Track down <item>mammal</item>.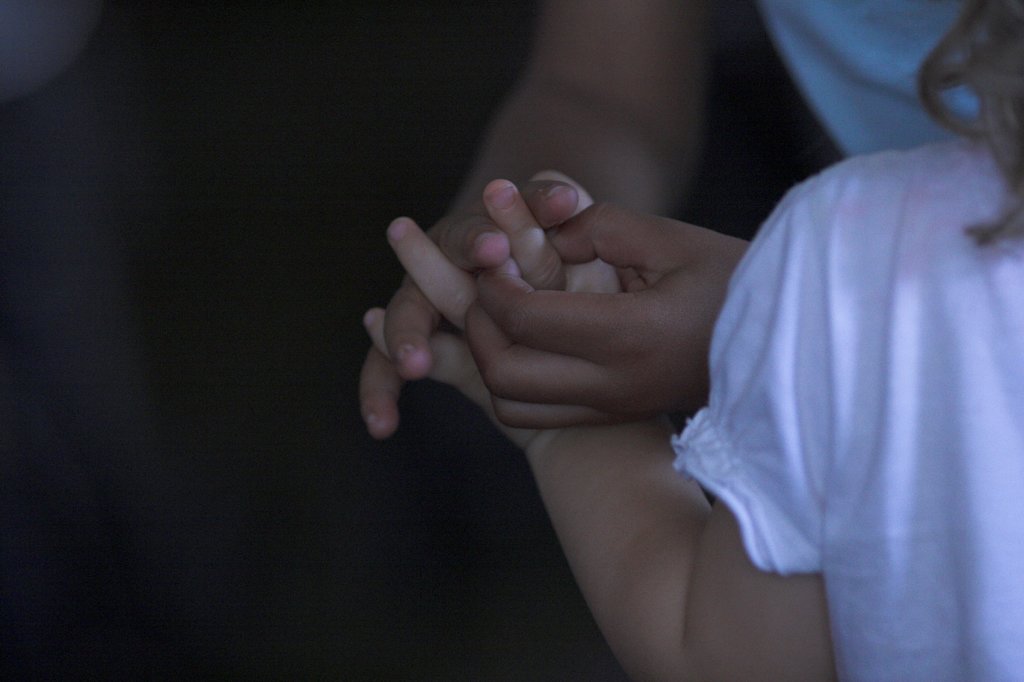
Tracked to Rect(365, 1, 1023, 681).
